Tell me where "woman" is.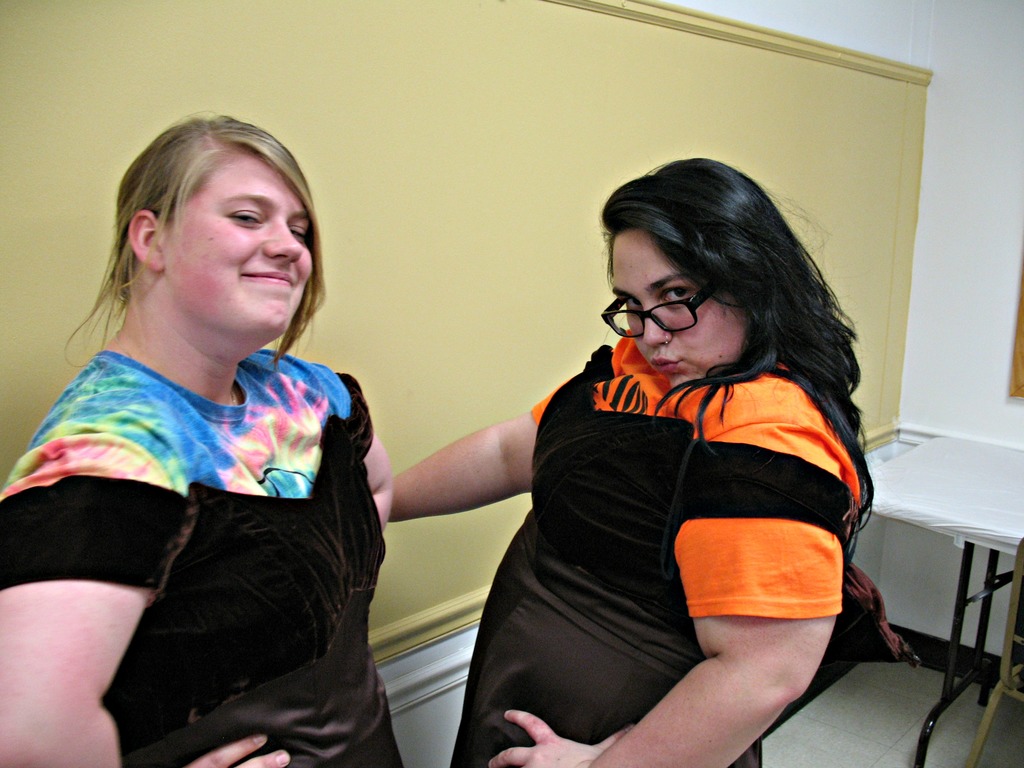
"woman" is at {"left": 393, "top": 147, "right": 857, "bottom": 767}.
